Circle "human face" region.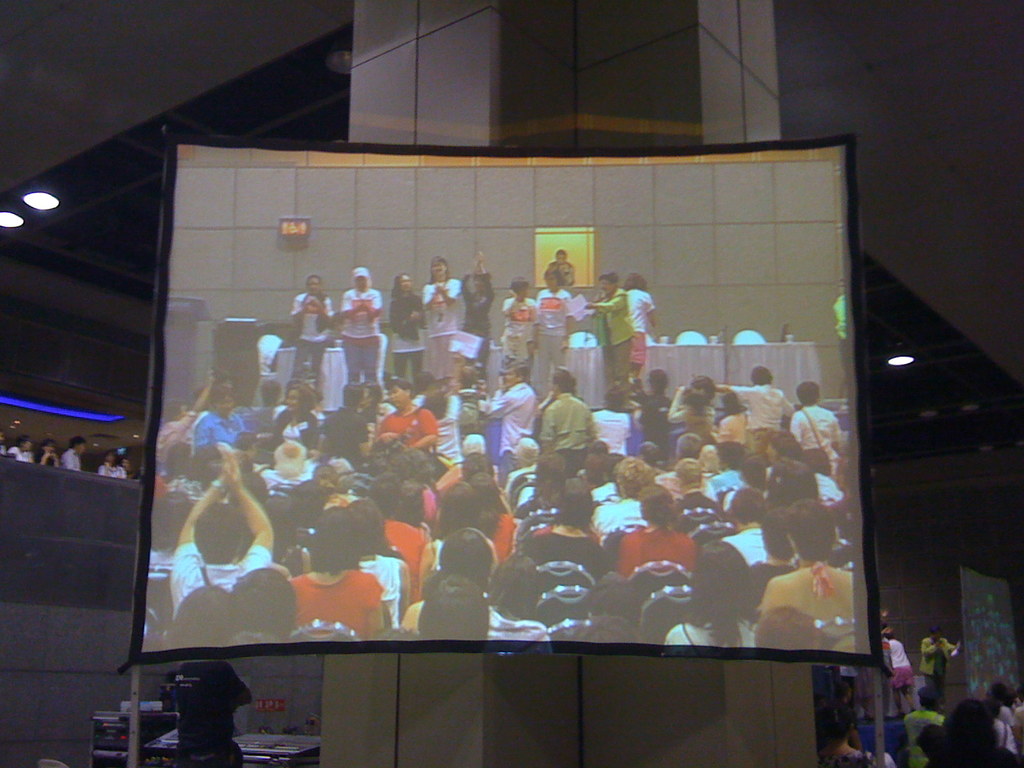
Region: rect(794, 381, 825, 405).
